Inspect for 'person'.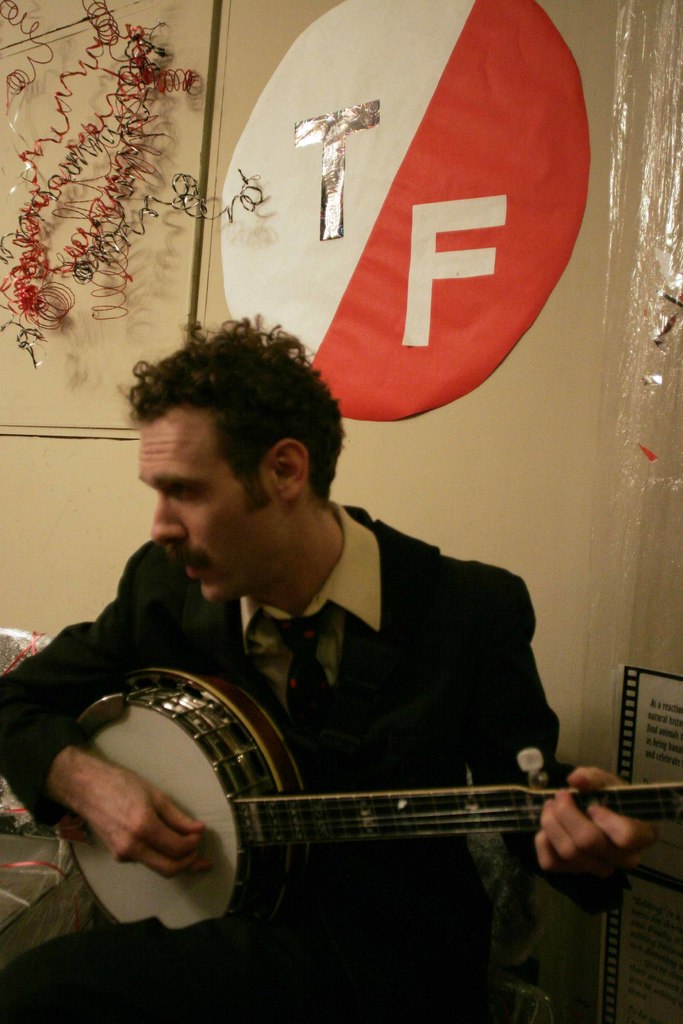
Inspection: {"left": 0, "top": 317, "right": 656, "bottom": 1023}.
